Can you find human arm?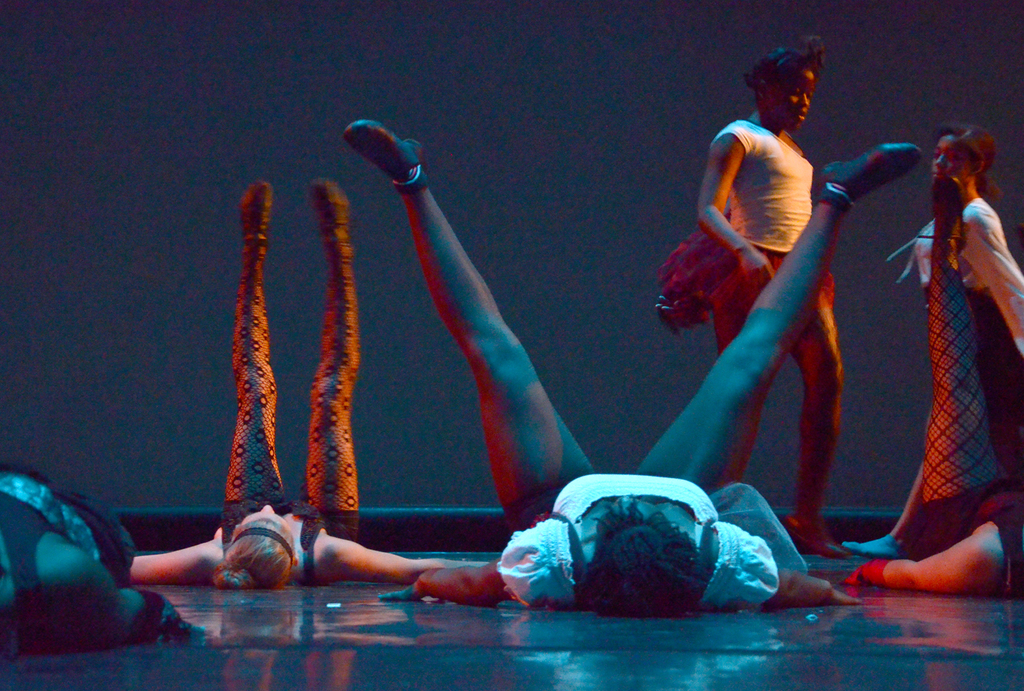
Yes, bounding box: rect(410, 554, 516, 605).
